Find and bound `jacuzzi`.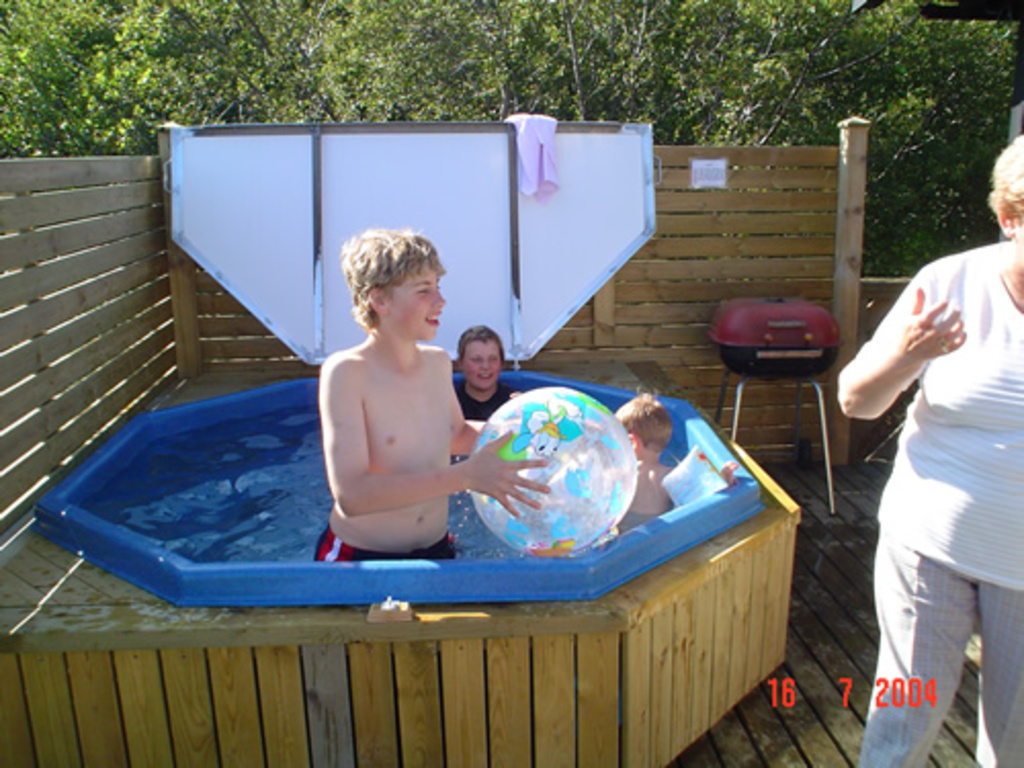
Bound: [31, 369, 774, 610].
